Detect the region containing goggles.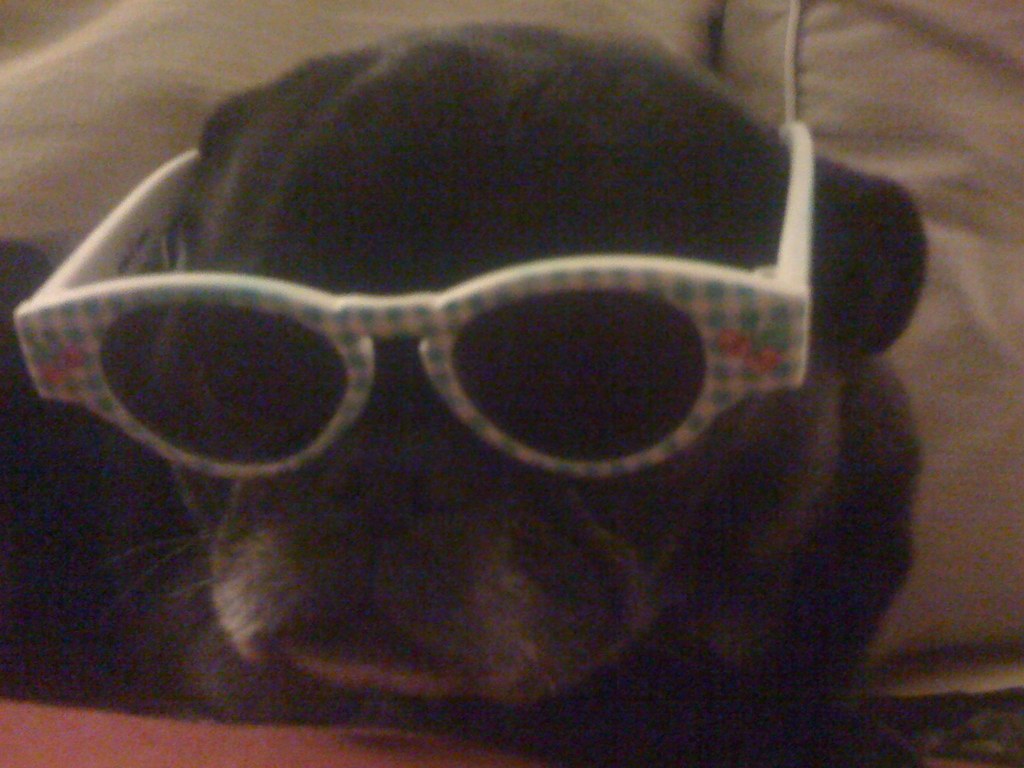
(39,138,867,508).
